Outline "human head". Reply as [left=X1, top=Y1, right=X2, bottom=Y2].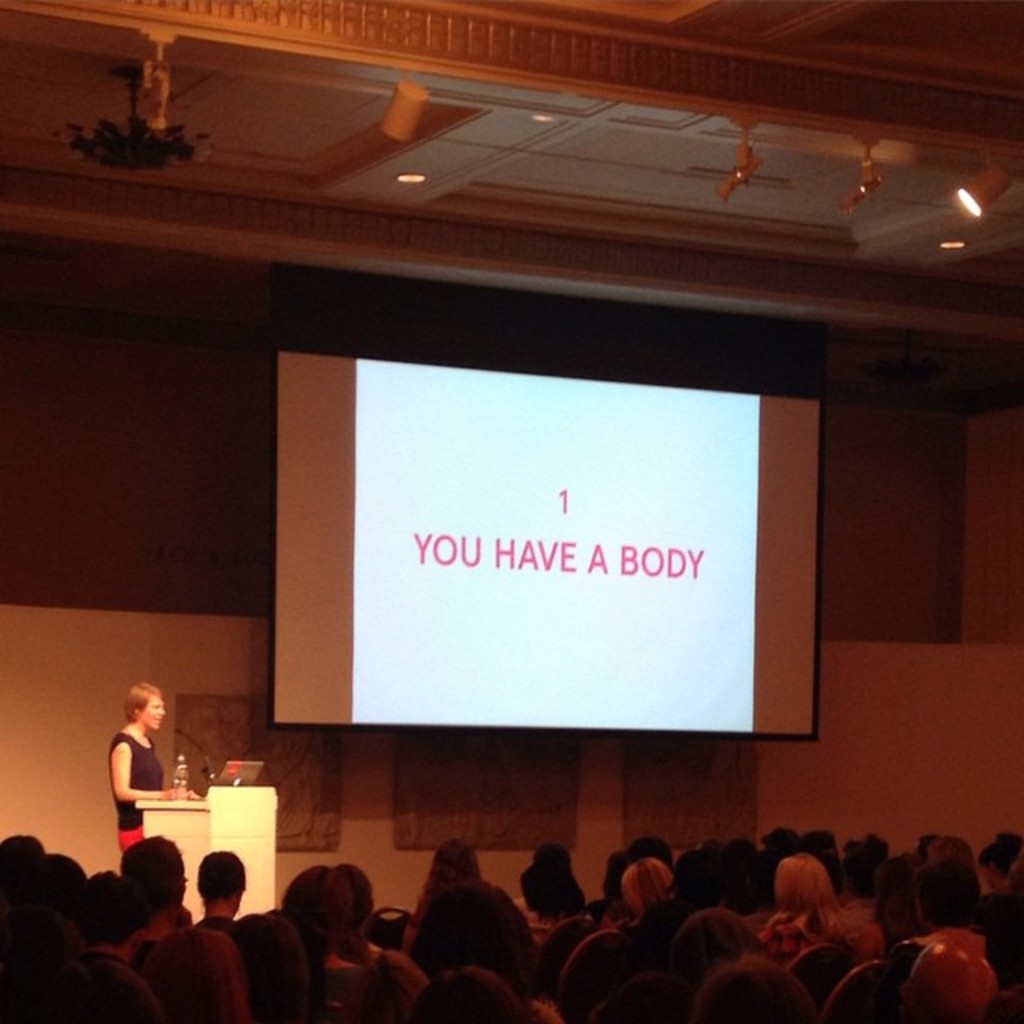
[left=149, top=922, right=245, bottom=1018].
